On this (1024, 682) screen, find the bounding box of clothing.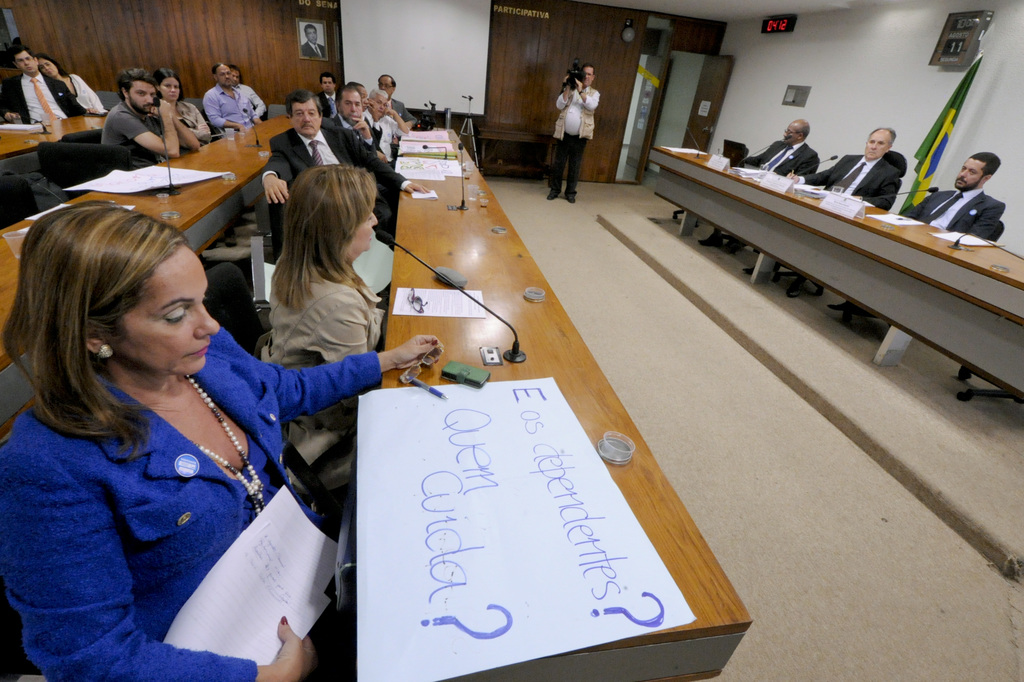
Bounding box: bbox=(7, 318, 387, 681).
